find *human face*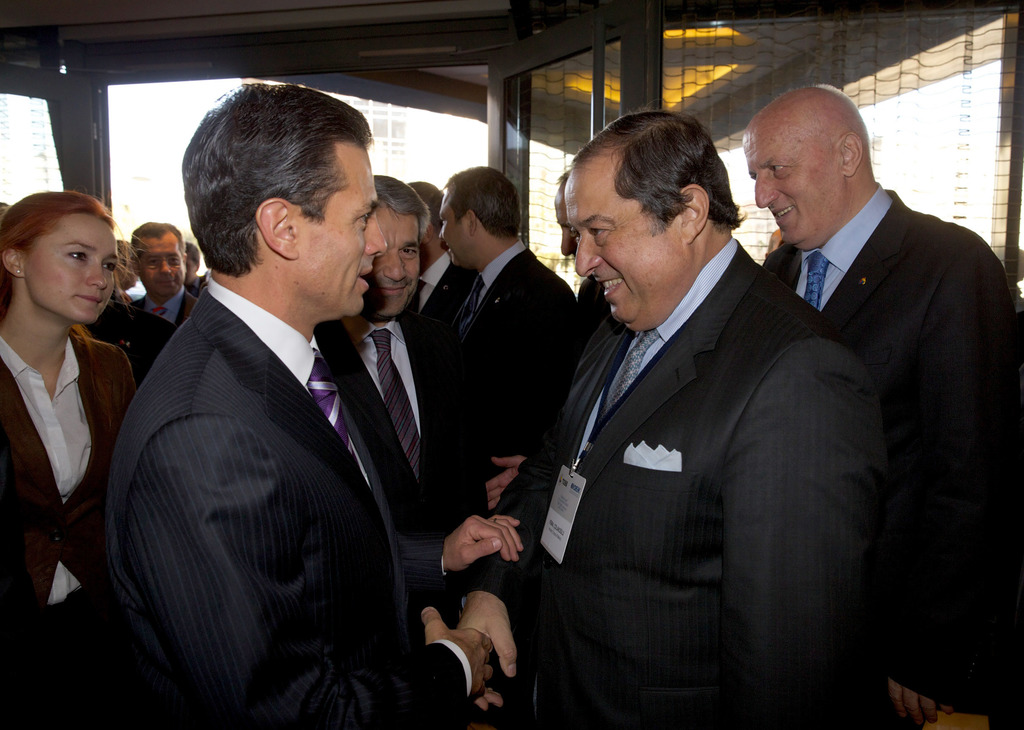
[left=566, top=161, right=682, bottom=327]
